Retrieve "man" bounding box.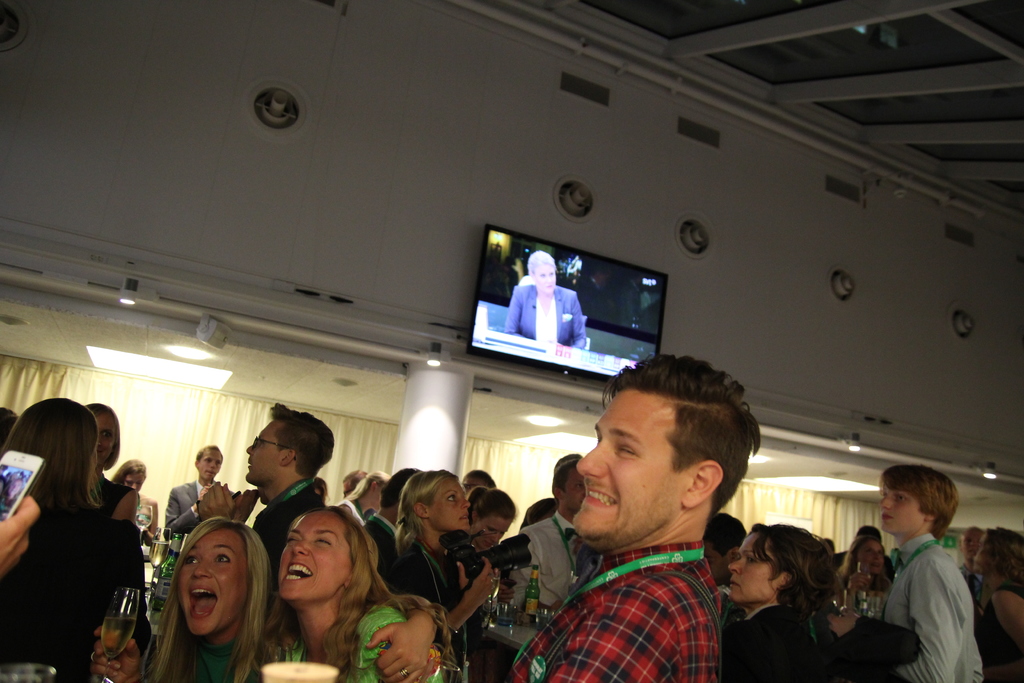
Bounding box: 463, 468, 499, 498.
